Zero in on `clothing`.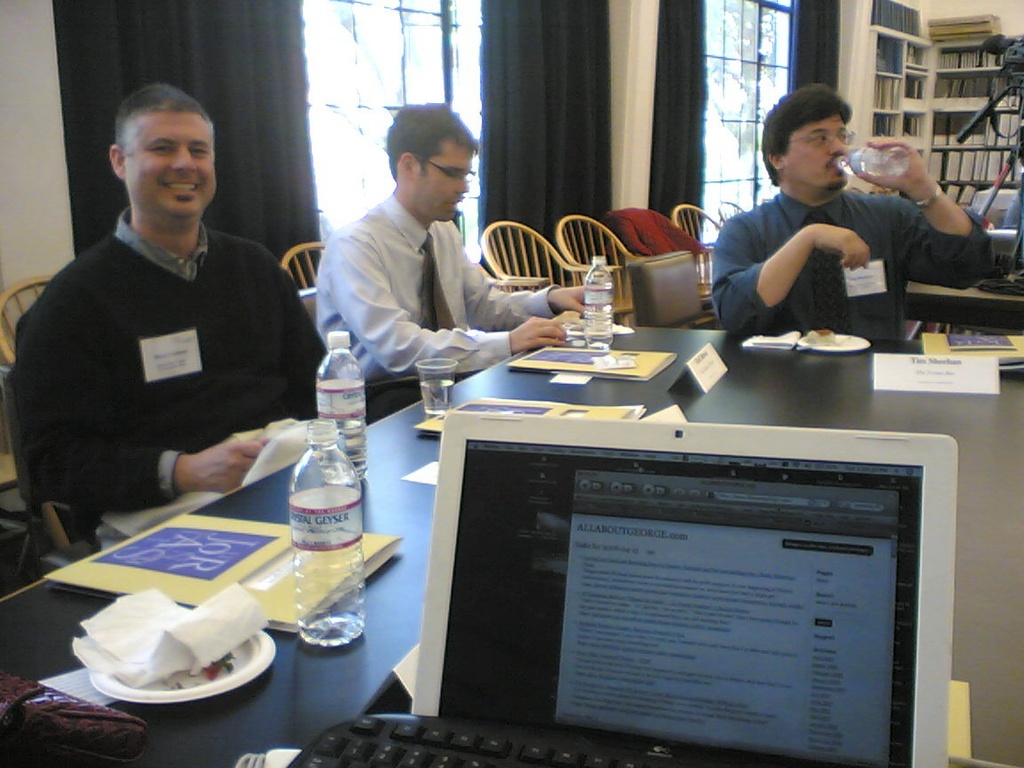
Zeroed in: bbox=(679, 152, 1012, 339).
